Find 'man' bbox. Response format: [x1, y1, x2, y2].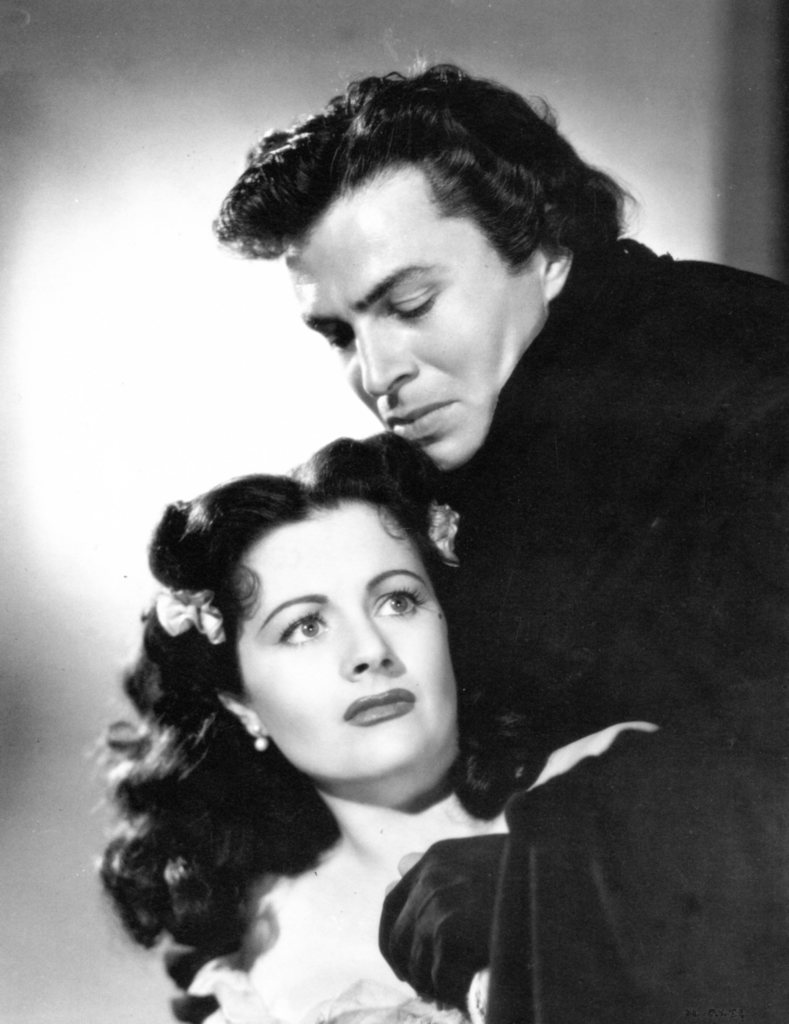
[218, 52, 788, 1023].
